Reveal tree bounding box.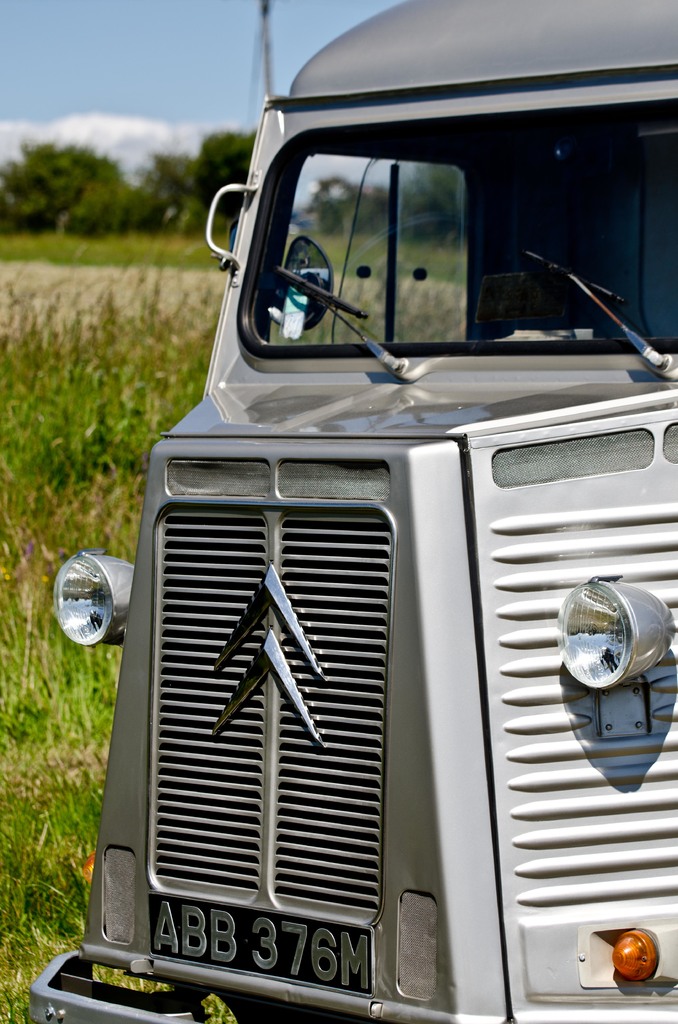
Revealed: rect(1, 108, 140, 223).
